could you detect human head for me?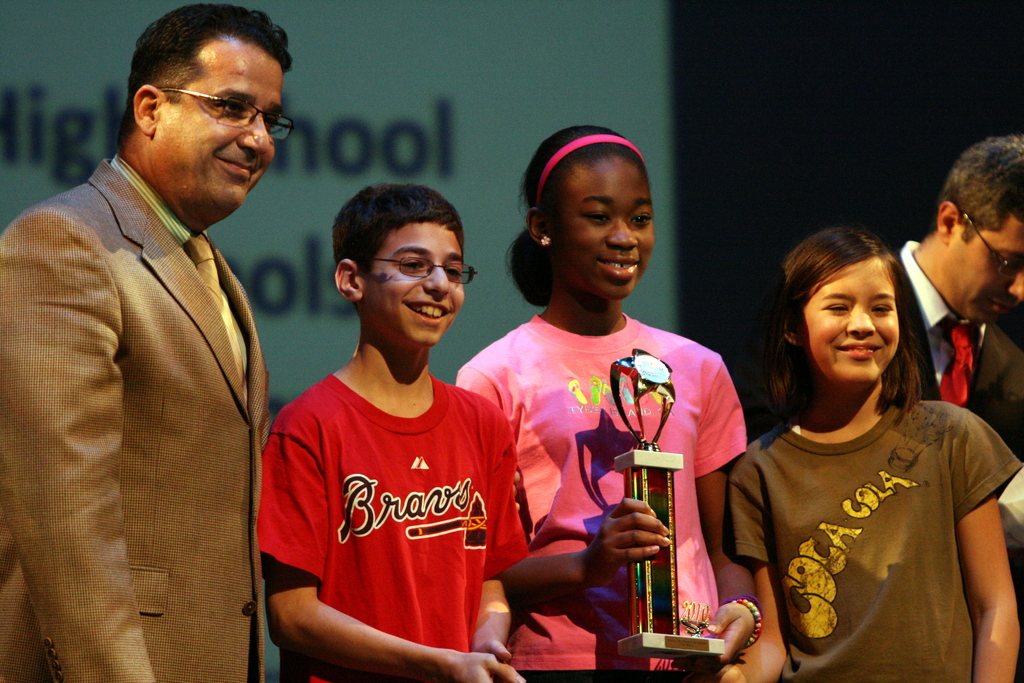
Detection result: detection(131, 0, 294, 215).
